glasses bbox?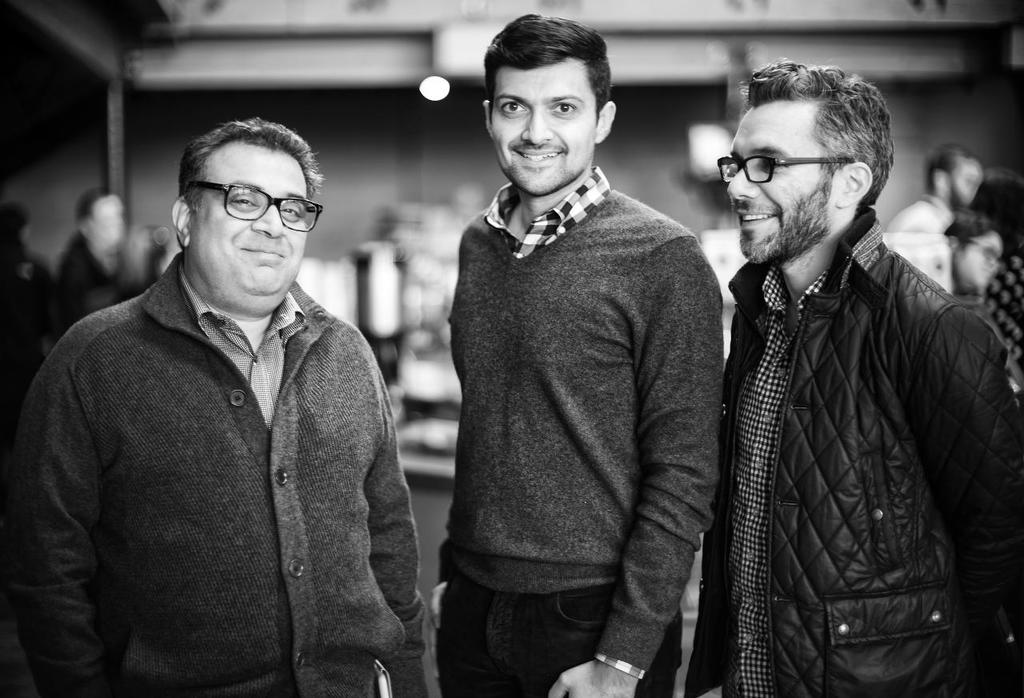
718:154:852:182
